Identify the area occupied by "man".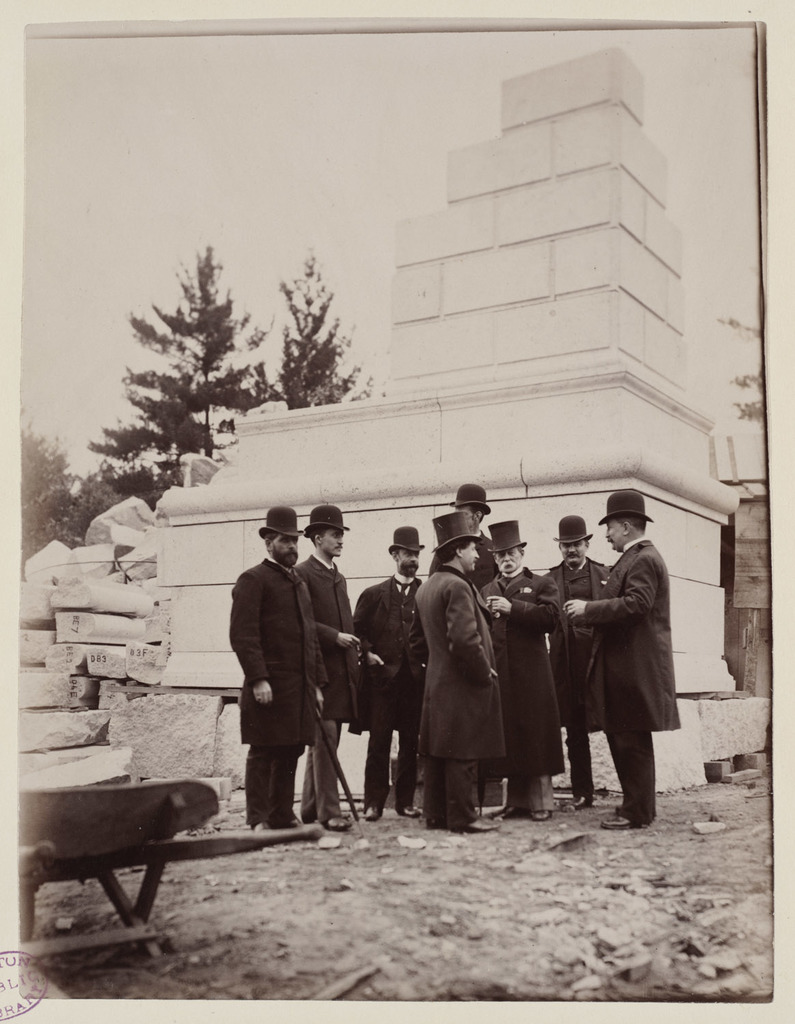
Area: [548,509,622,806].
